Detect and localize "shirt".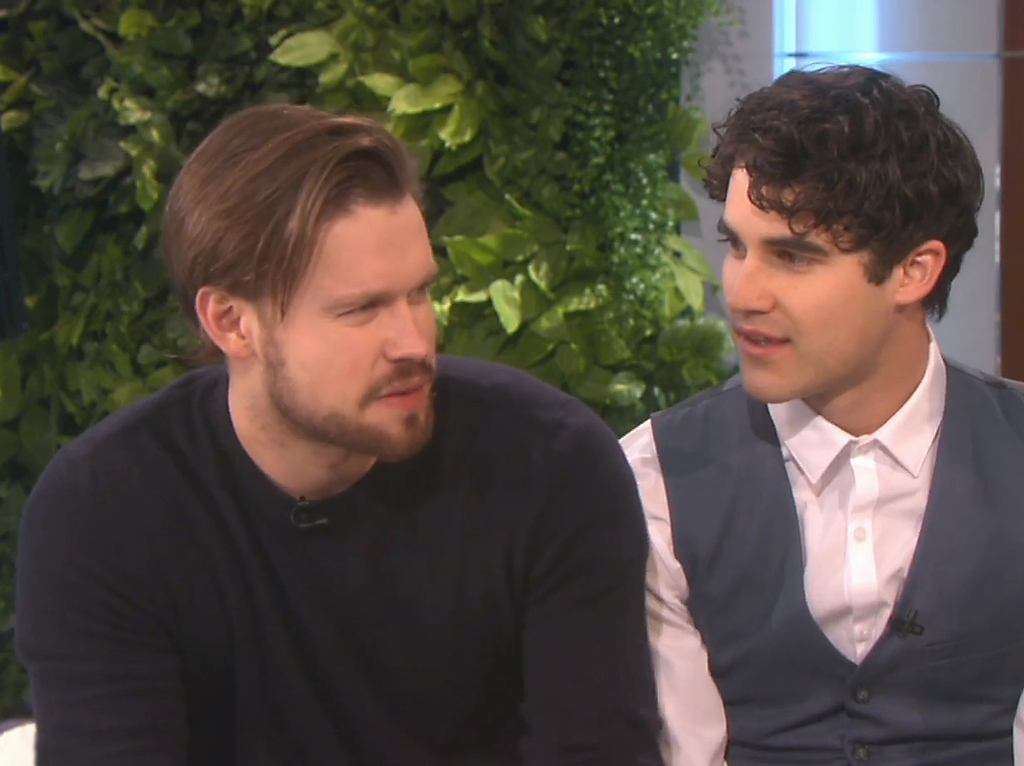
Localized at bbox(601, 294, 1022, 752).
